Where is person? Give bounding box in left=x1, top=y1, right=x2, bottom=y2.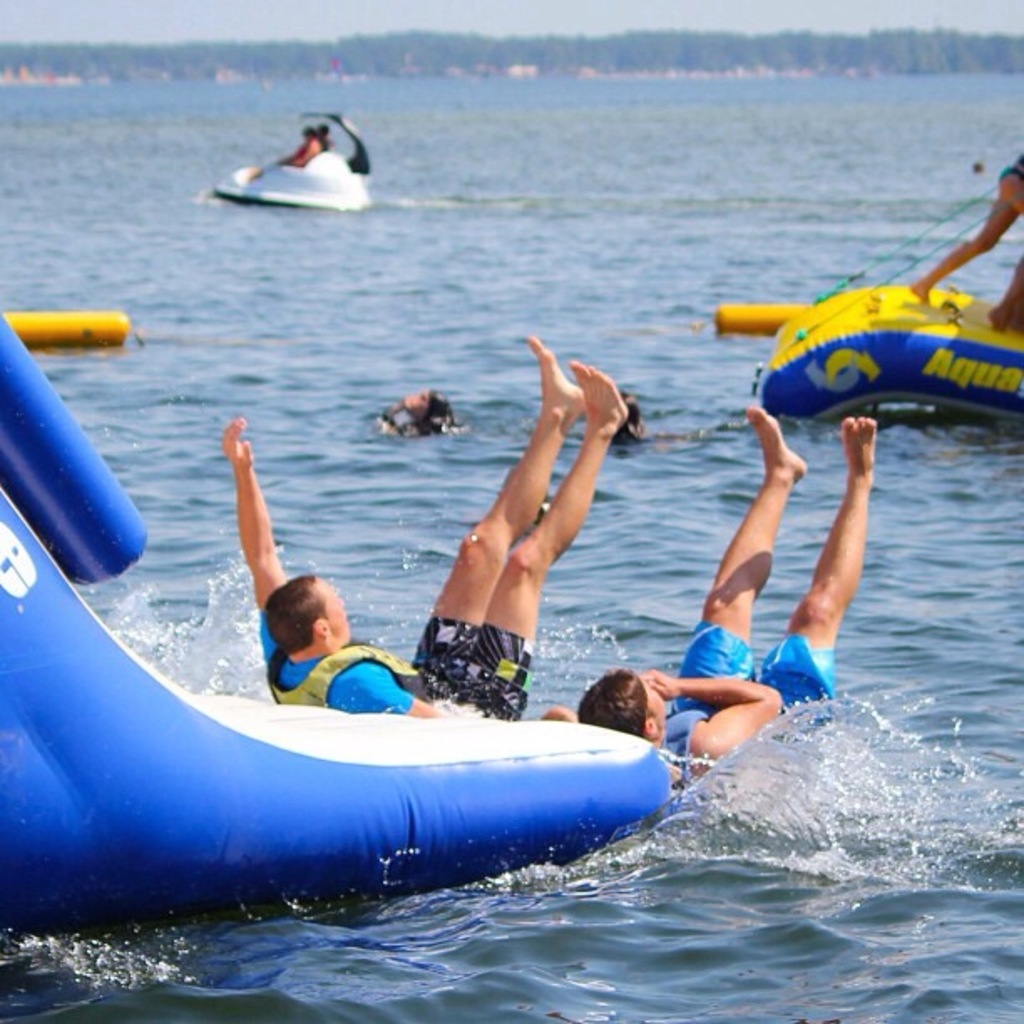
left=606, top=395, right=666, bottom=450.
